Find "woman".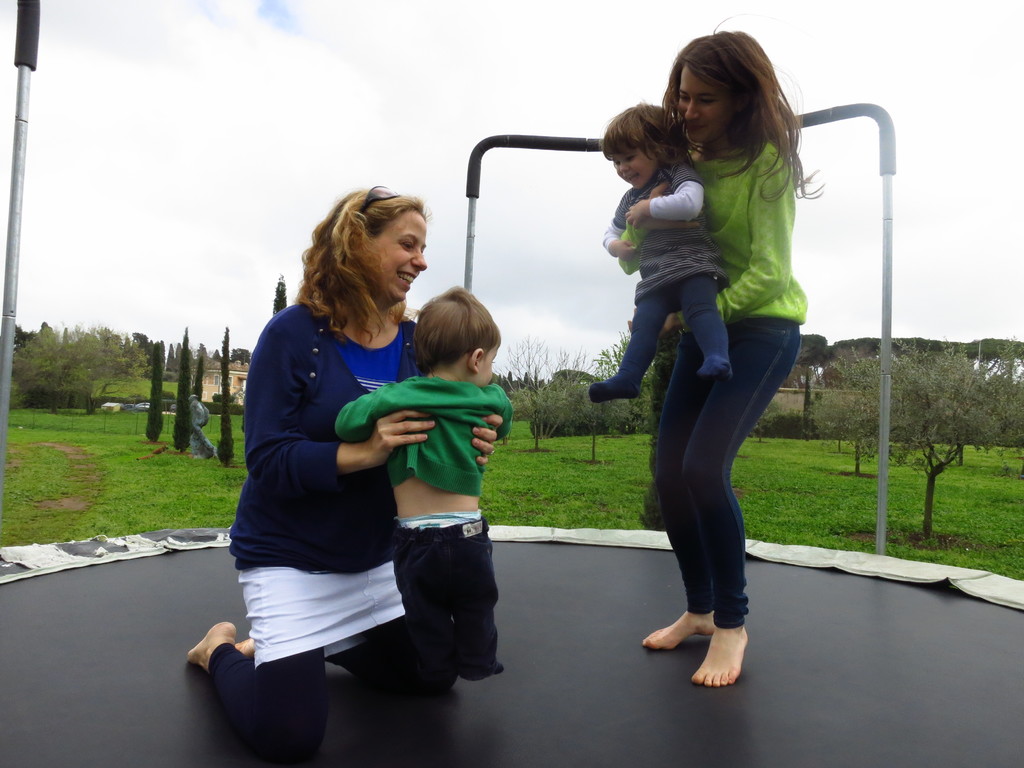
box(600, 28, 812, 685).
